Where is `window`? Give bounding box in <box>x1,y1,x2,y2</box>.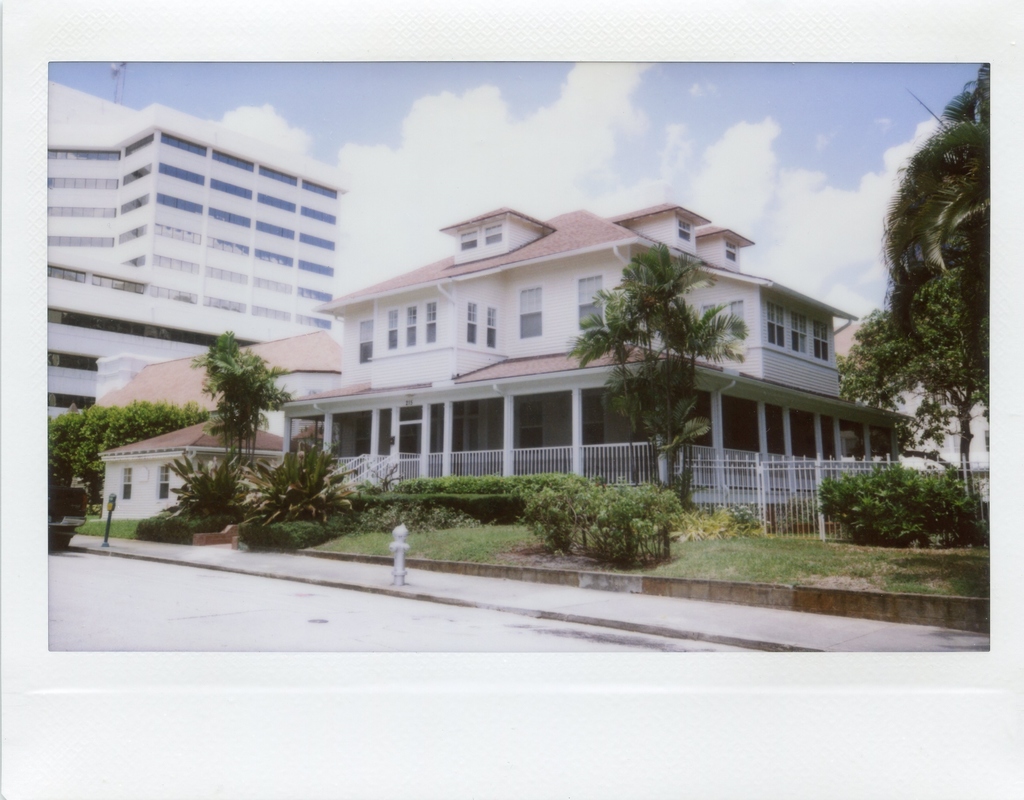
<box>125,464,134,498</box>.
